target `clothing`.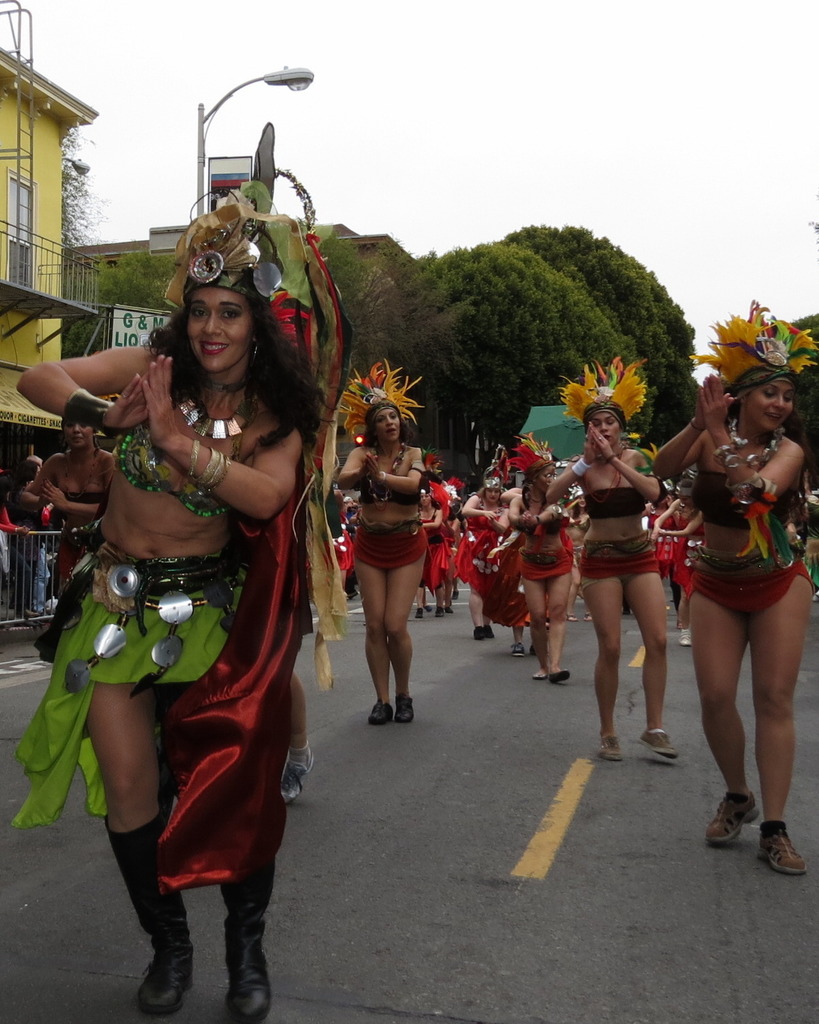
Target region: [28, 500, 49, 618].
